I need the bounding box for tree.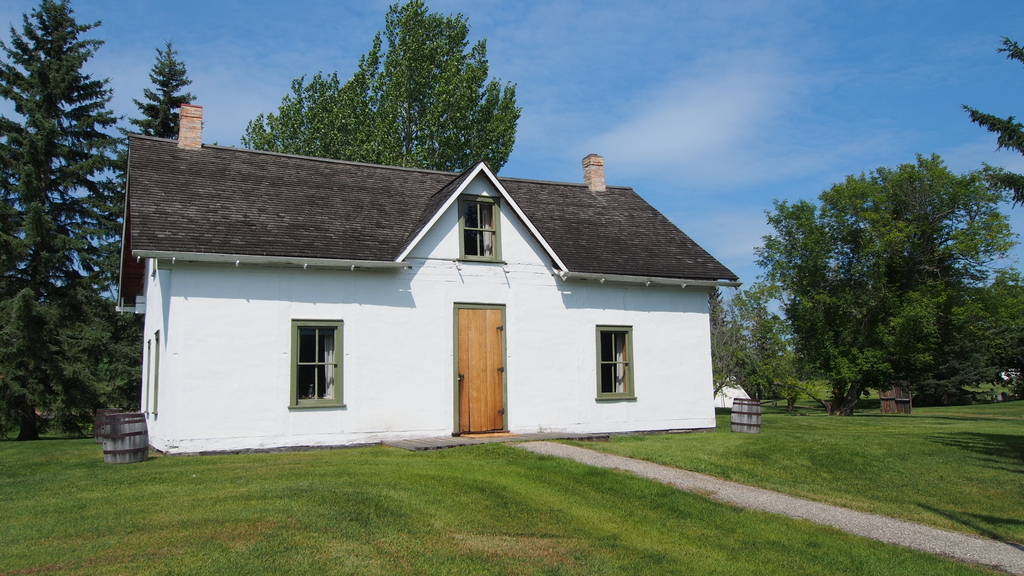
Here it is: [left=745, top=138, right=1004, bottom=421].
